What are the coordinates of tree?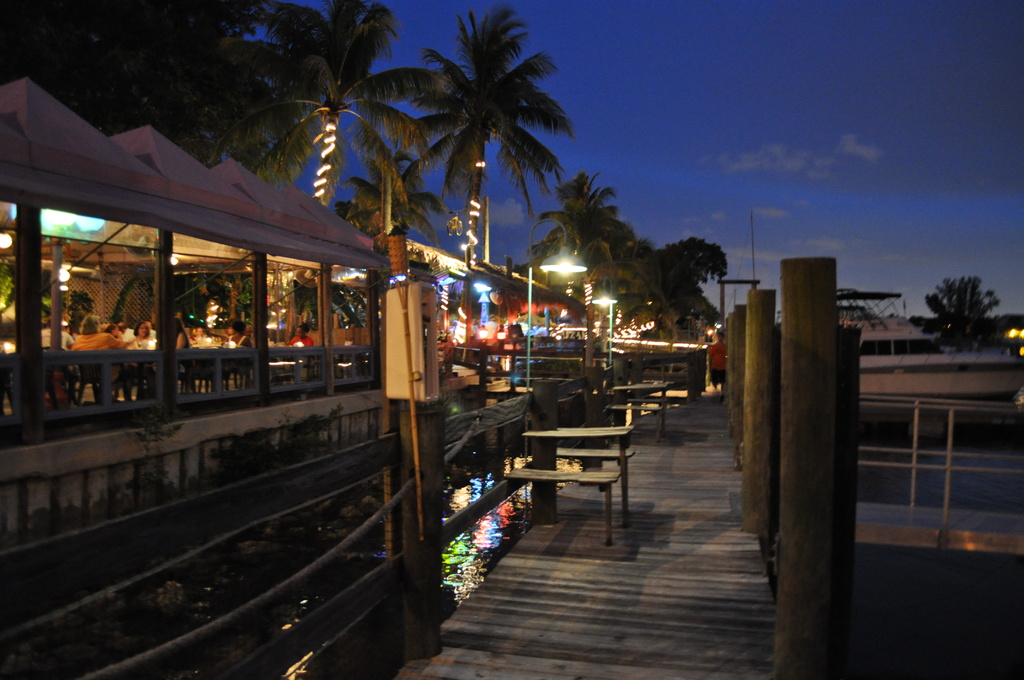
0 0 243 169.
